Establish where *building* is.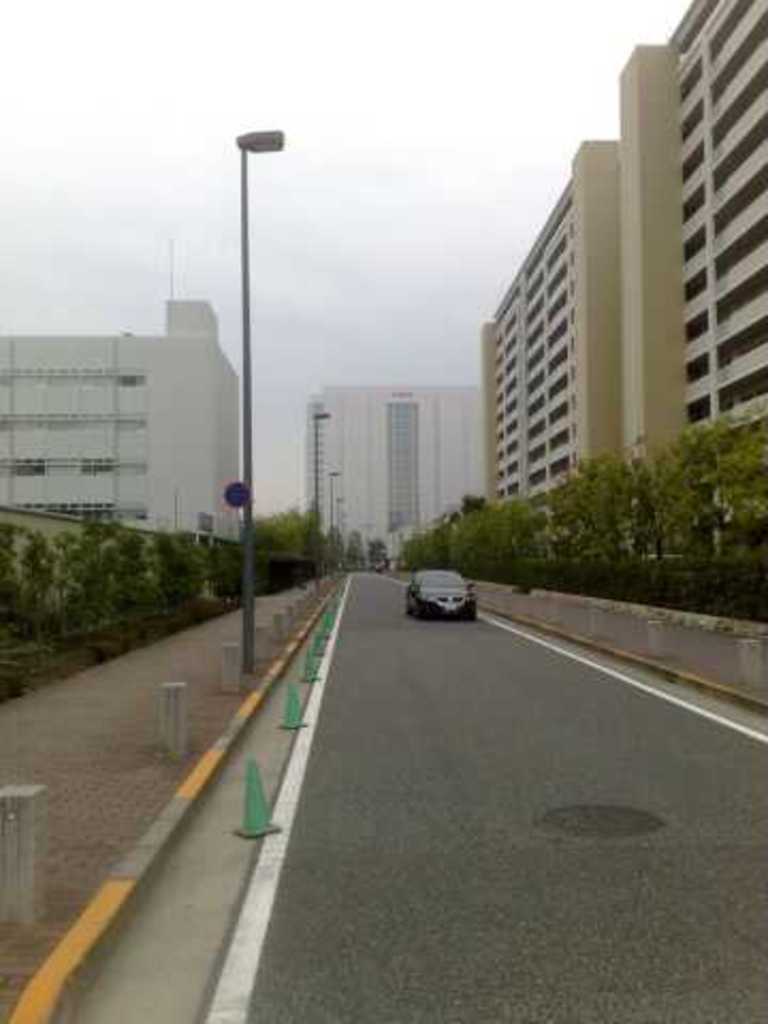
Established at bbox=[0, 305, 245, 542].
